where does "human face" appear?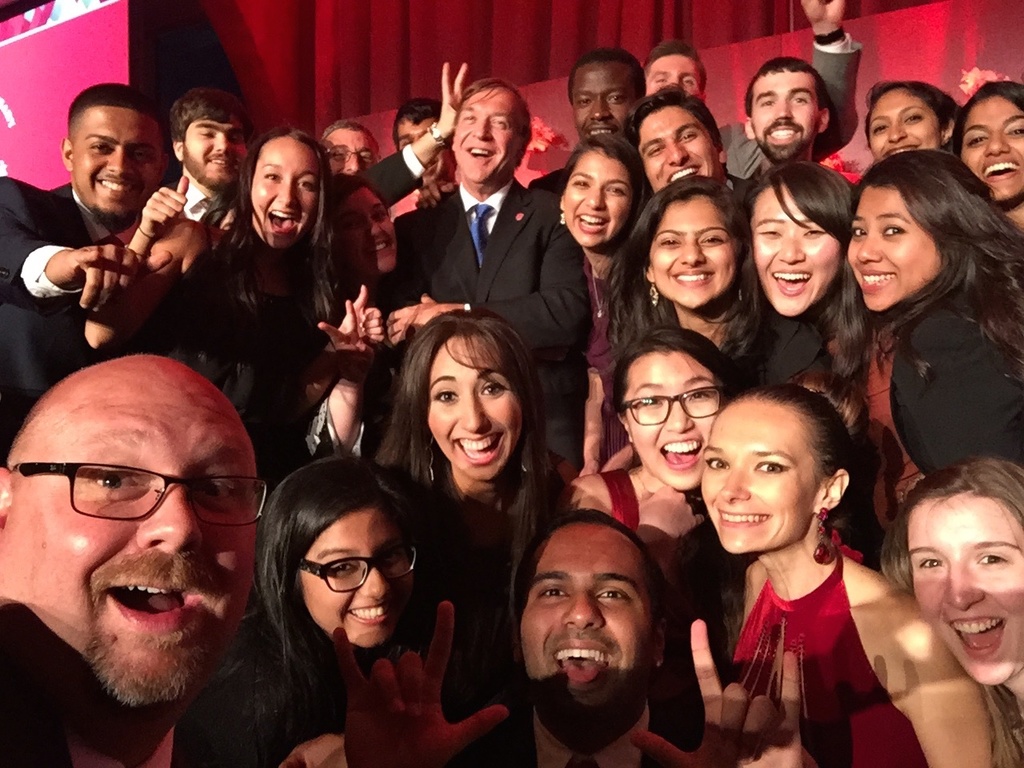
Appears at bbox(450, 89, 523, 187).
